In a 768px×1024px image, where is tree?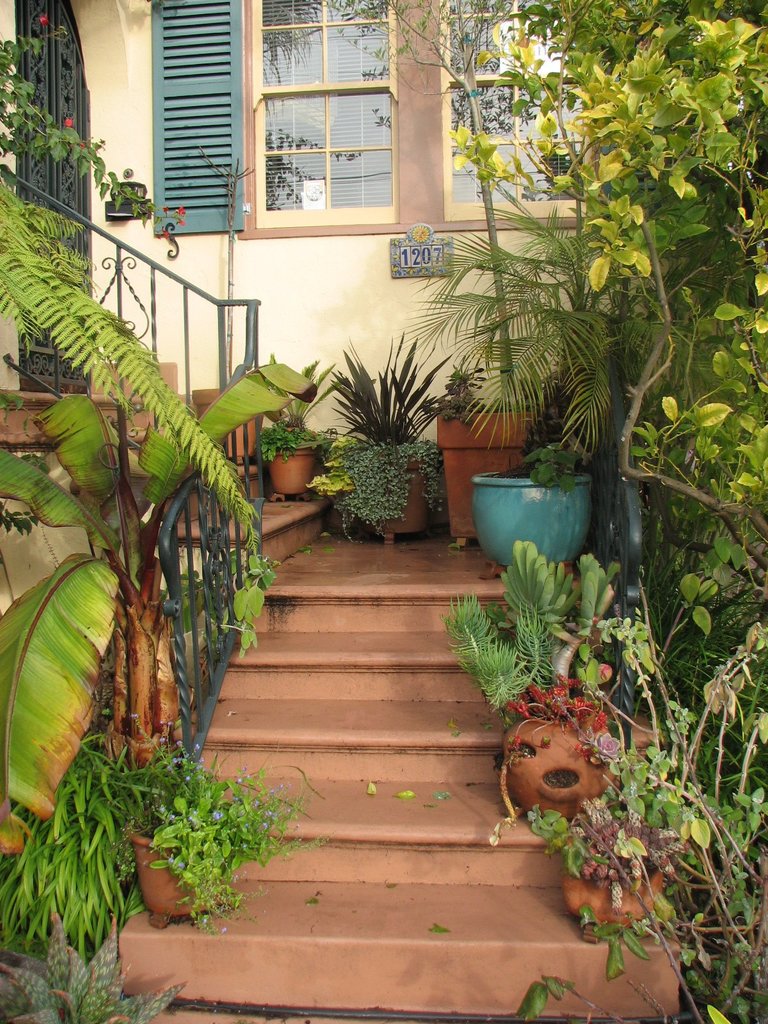
l=311, t=0, r=767, b=657.
